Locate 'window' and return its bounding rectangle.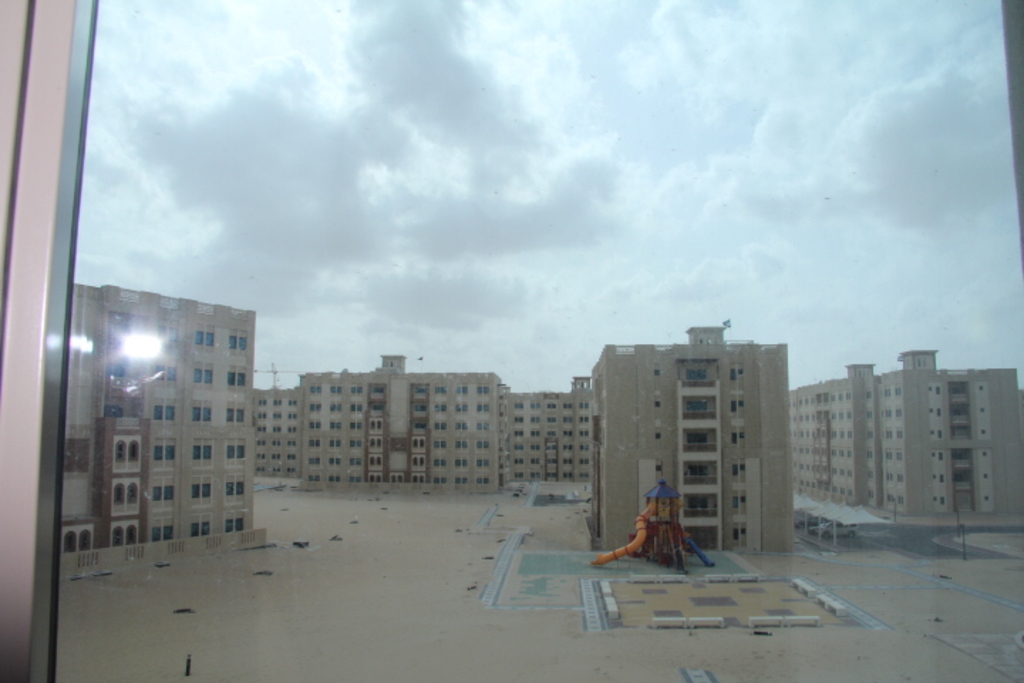
bbox=[724, 356, 742, 388].
